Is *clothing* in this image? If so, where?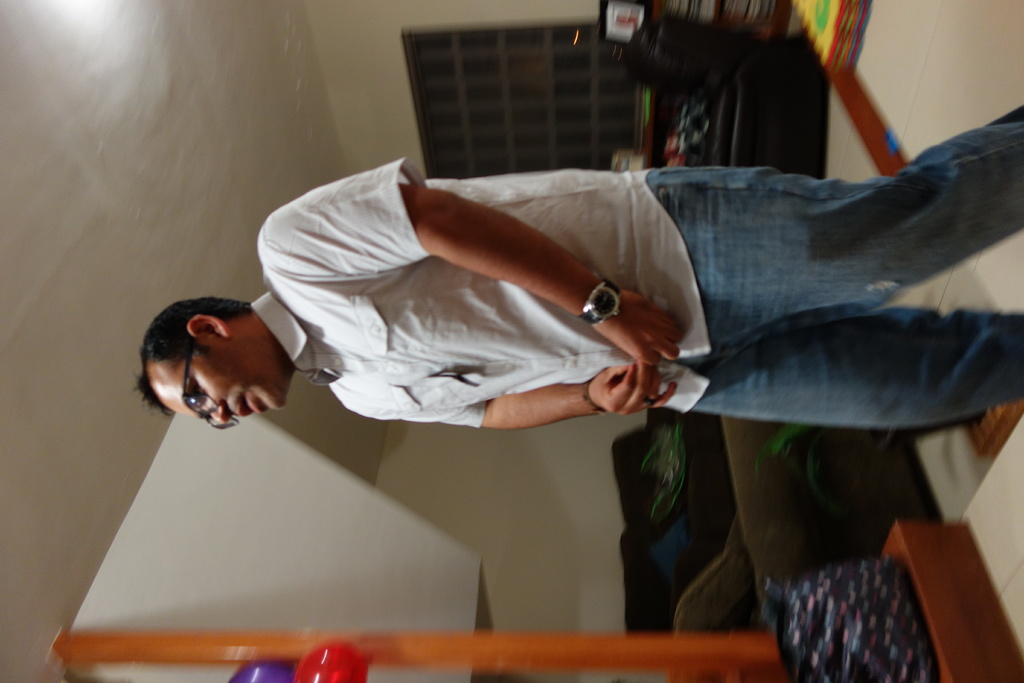
Yes, at l=232, t=147, r=735, b=454.
